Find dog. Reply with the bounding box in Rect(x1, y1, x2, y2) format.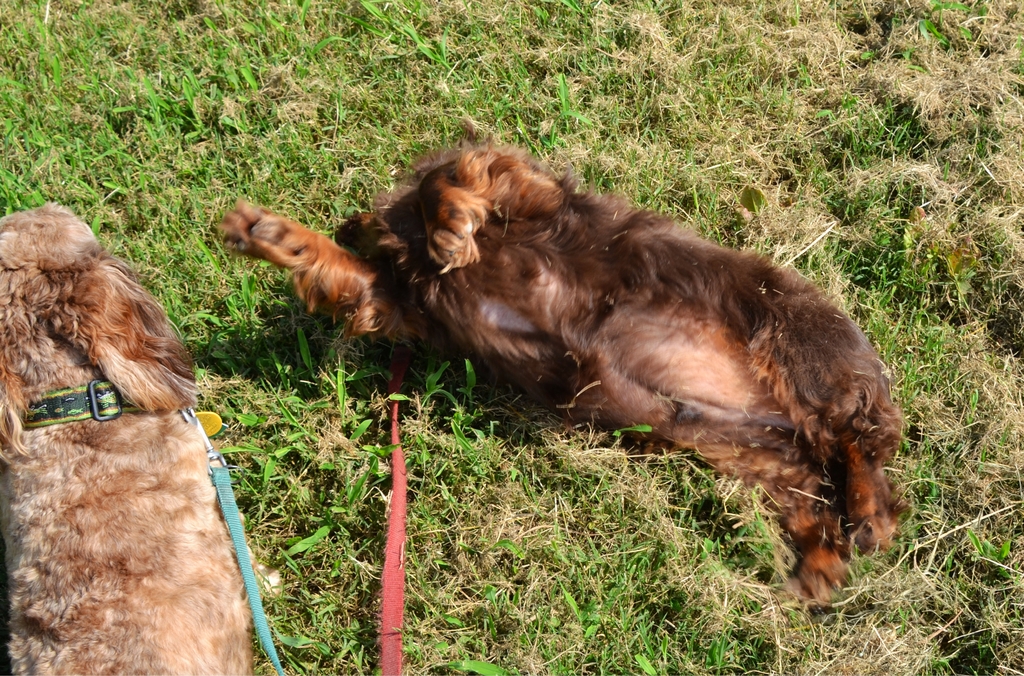
Rect(219, 117, 916, 613).
